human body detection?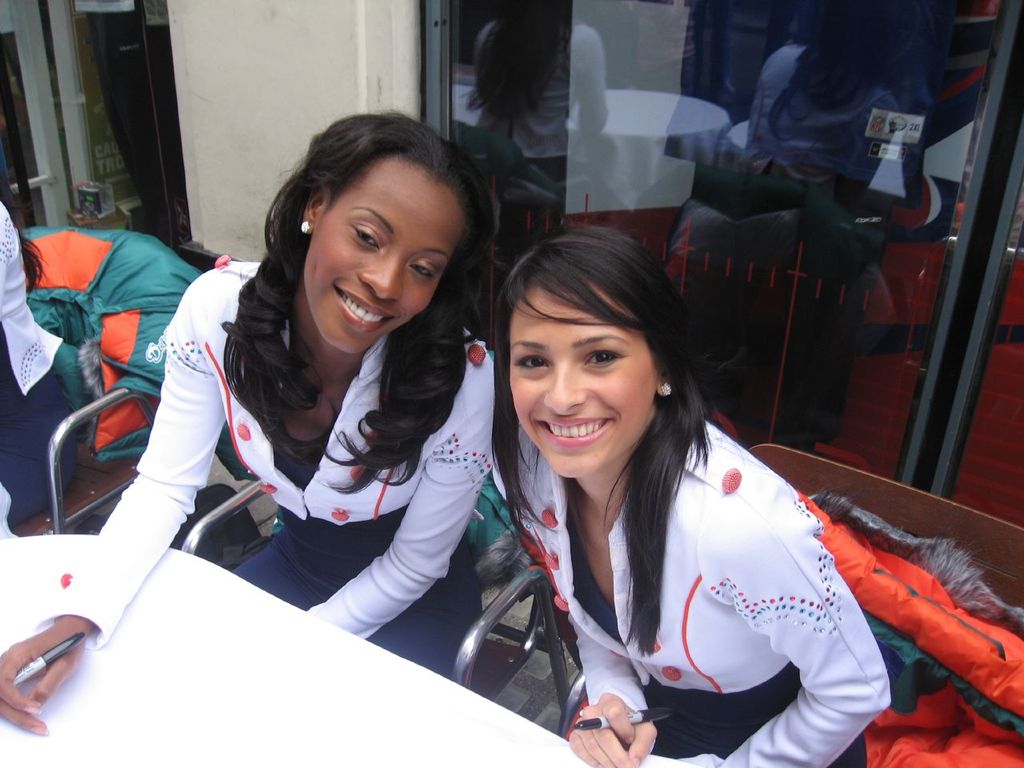
(x1=454, y1=255, x2=925, y2=756)
